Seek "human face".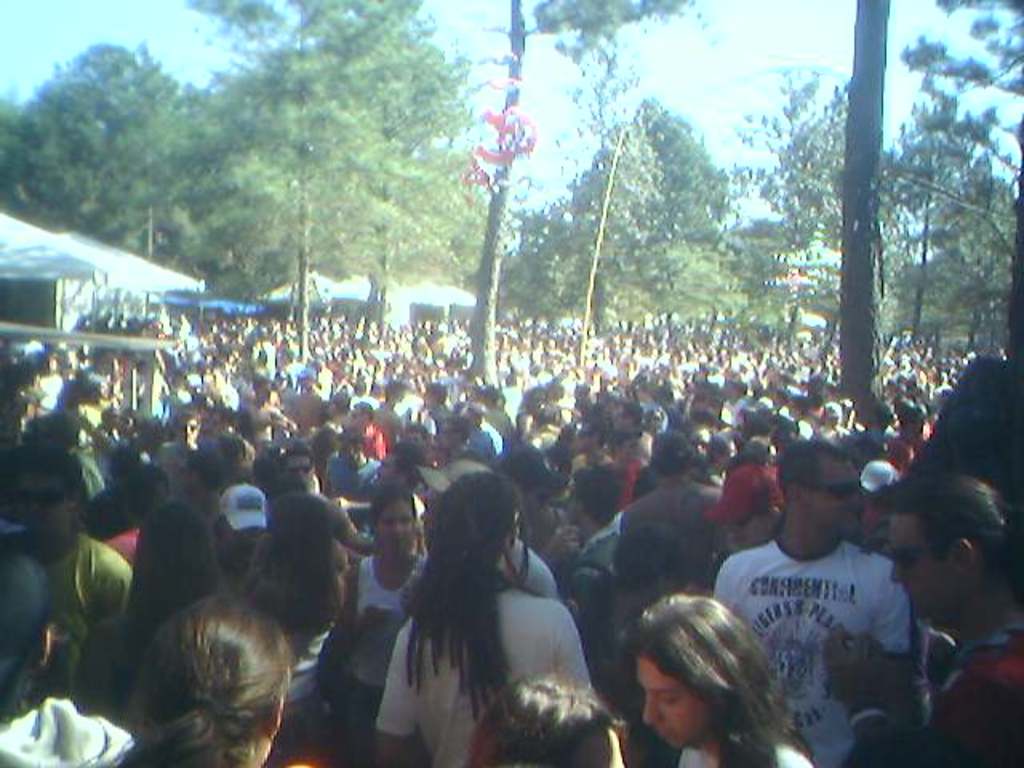
locate(176, 418, 195, 446).
